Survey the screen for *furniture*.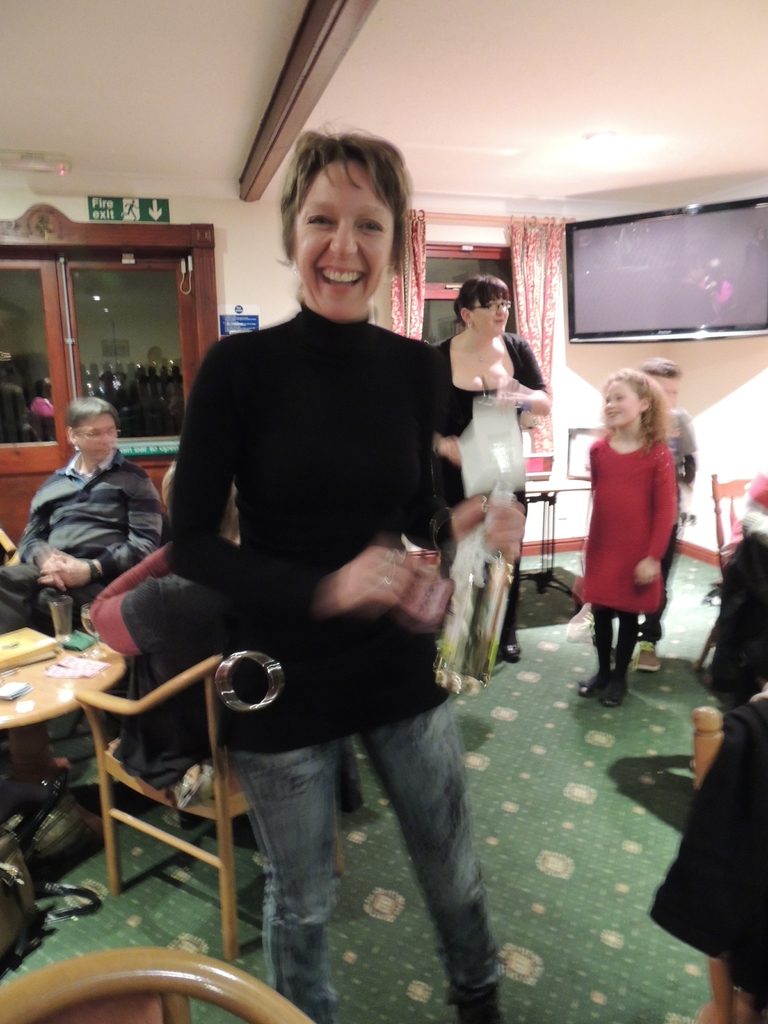
Survey found: l=691, t=474, r=754, b=671.
